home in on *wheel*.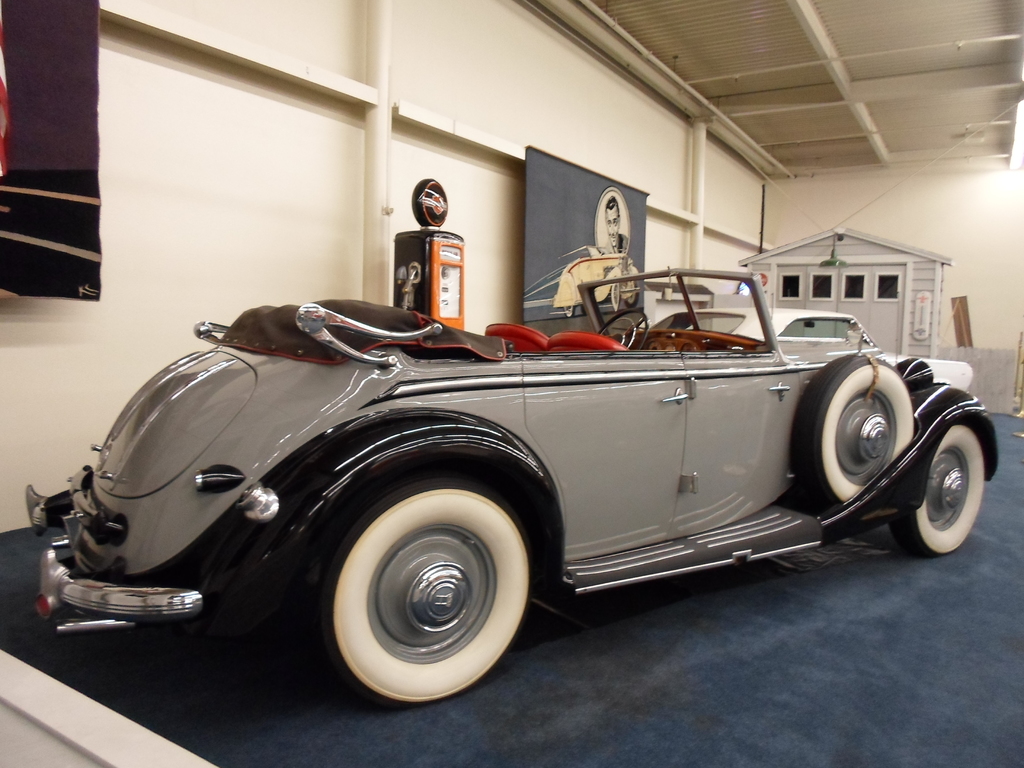
Homed in at l=316, t=493, r=536, b=701.
